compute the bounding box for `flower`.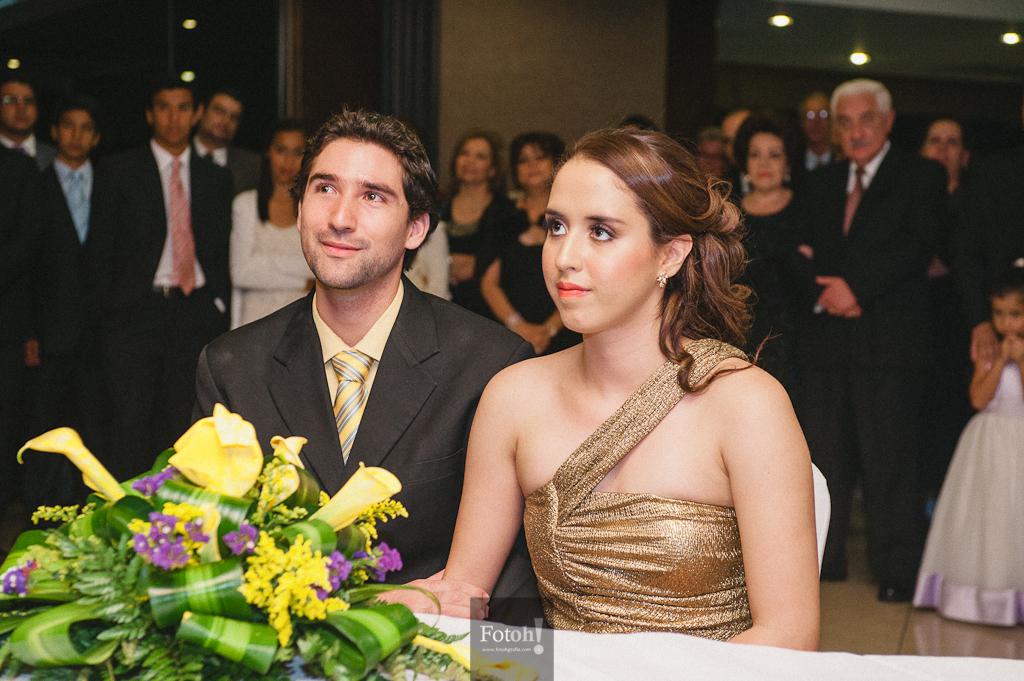
[0, 556, 44, 603].
